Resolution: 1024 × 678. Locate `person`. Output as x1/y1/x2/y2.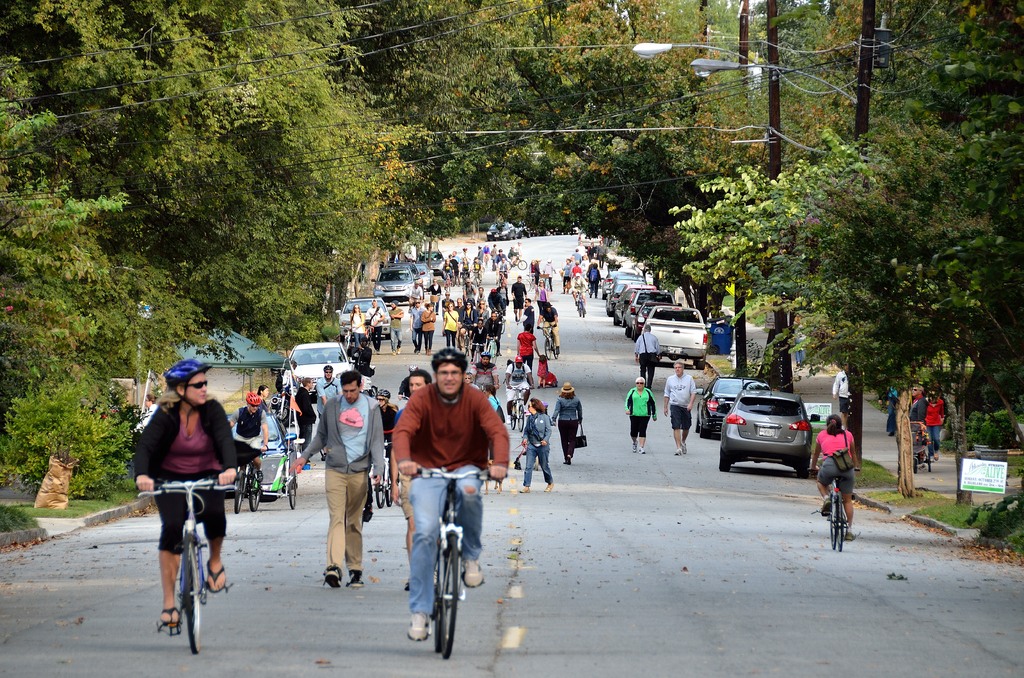
516/239/522/257.
